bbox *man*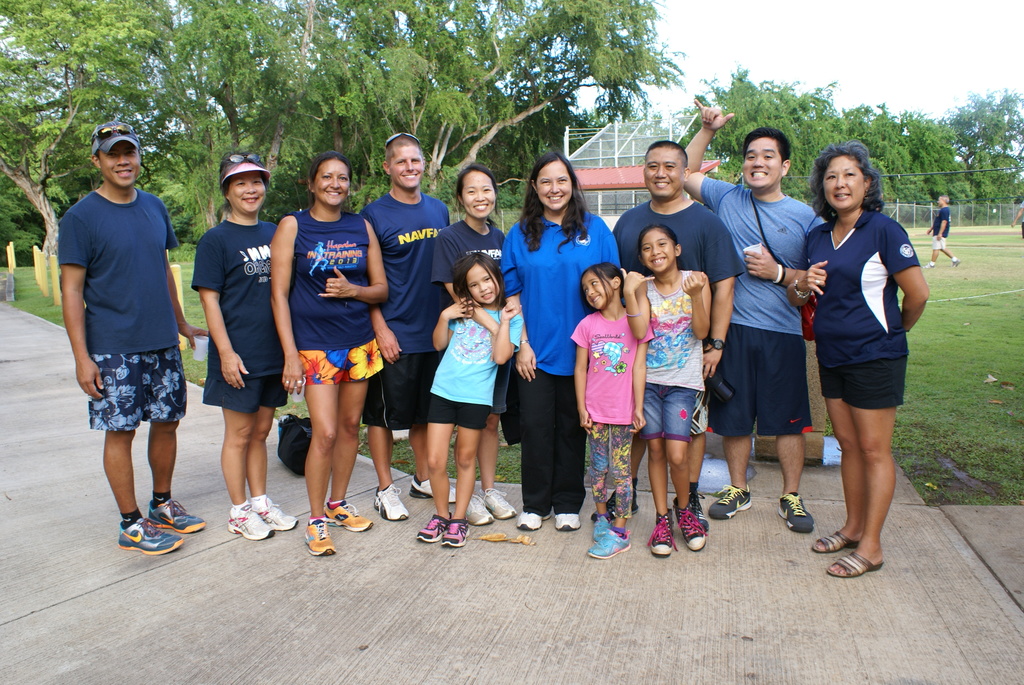
(x1=589, y1=138, x2=746, y2=531)
